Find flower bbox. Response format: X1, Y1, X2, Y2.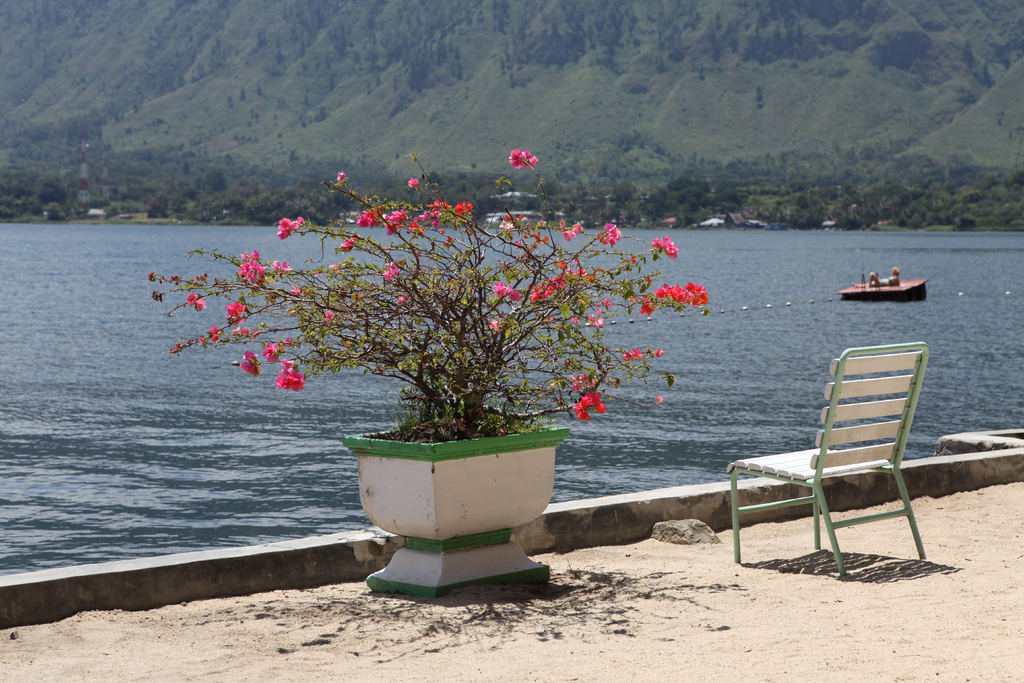
212, 322, 223, 340.
